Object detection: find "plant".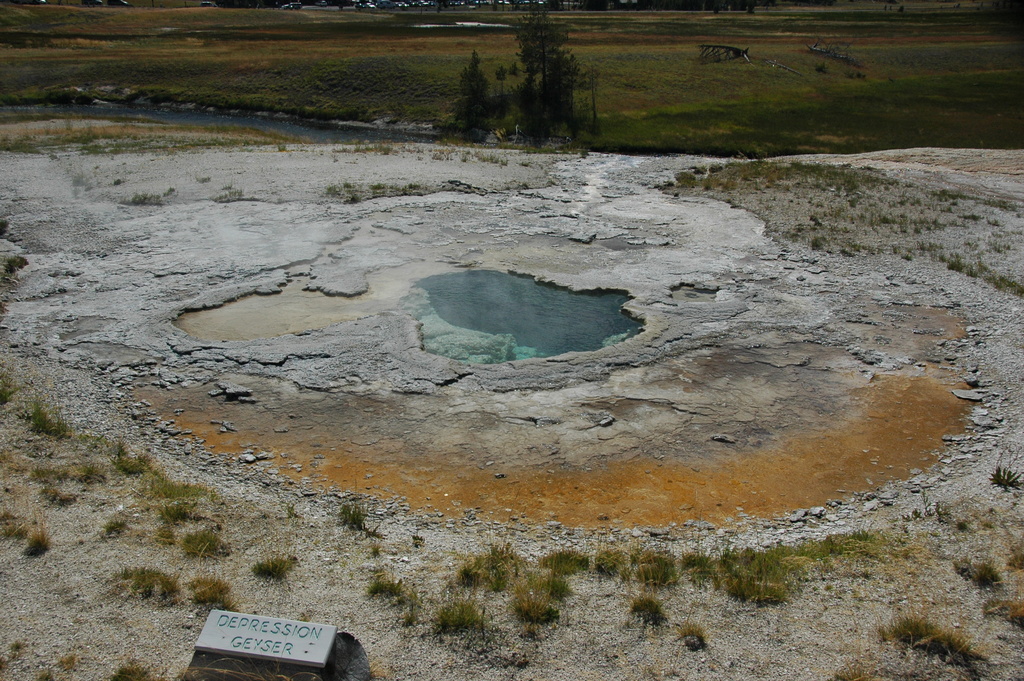
left=0, top=524, right=30, bottom=538.
